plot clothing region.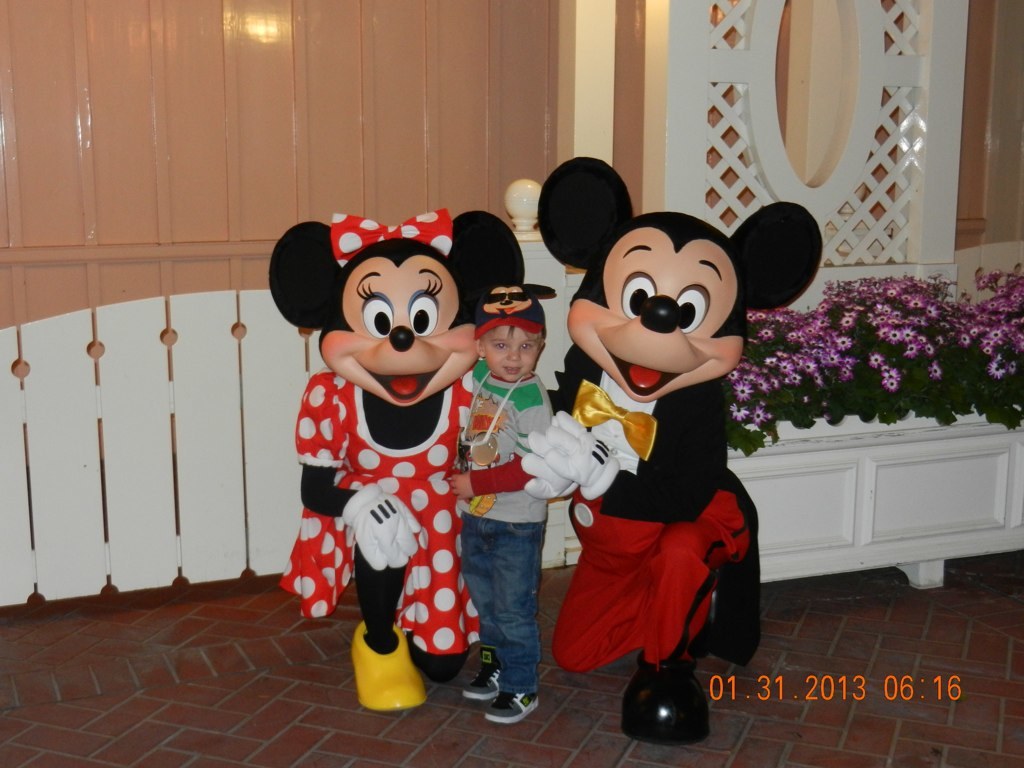
Plotted at box(544, 338, 784, 670).
